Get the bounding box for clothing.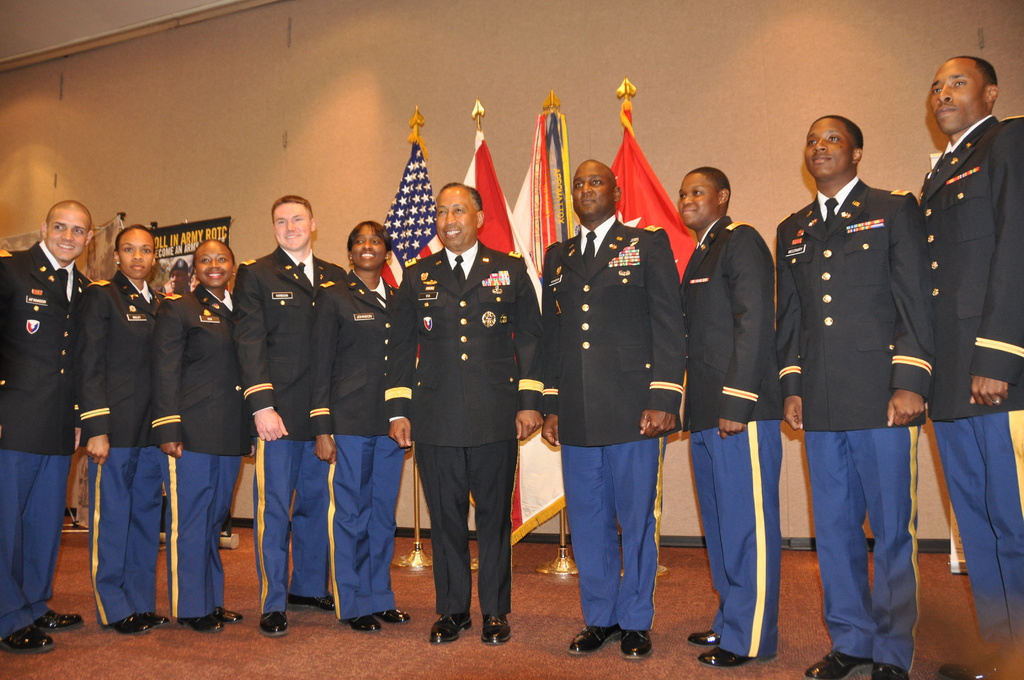
(x1=235, y1=244, x2=342, y2=617).
